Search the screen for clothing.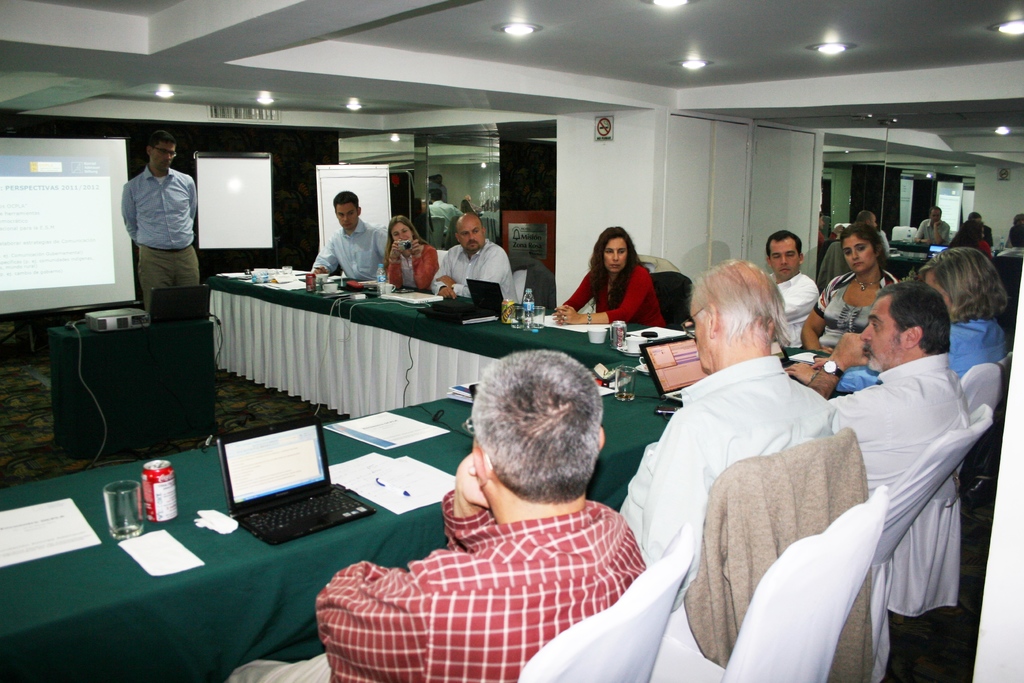
Found at l=216, t=491, r=639, b=682.
